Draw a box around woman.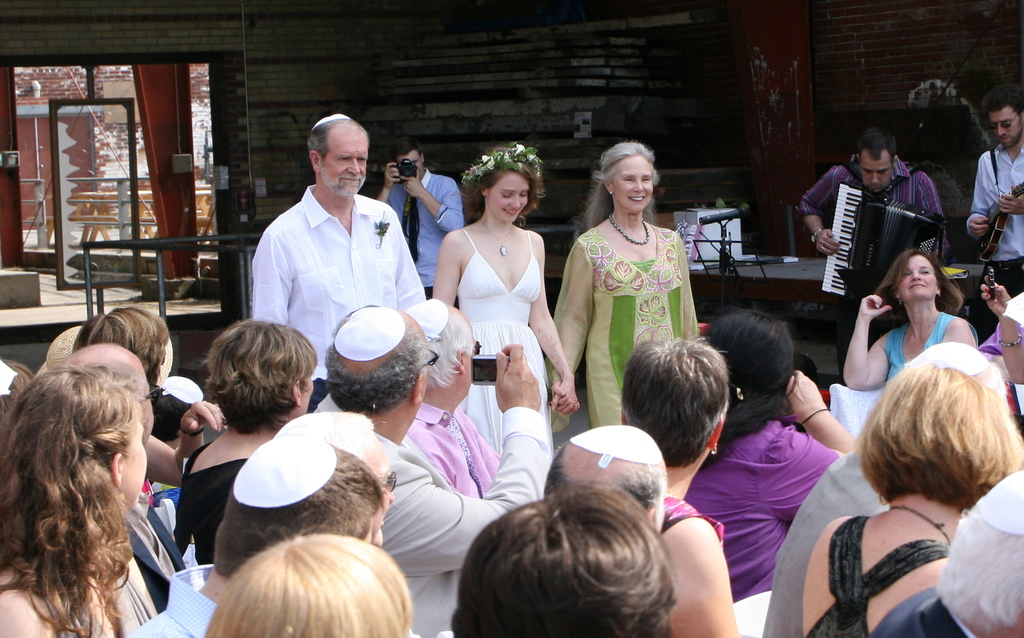
Rect(0, 365, 154, 637).
